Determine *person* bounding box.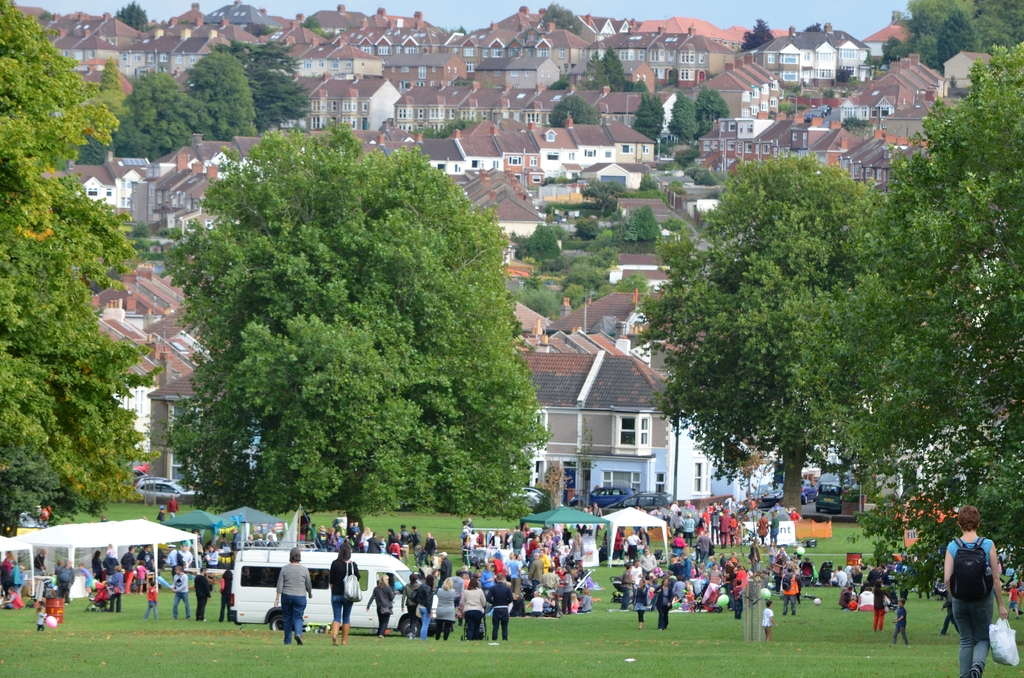
Determined: [x1=167, y1=562, x2=193, y2=618].
